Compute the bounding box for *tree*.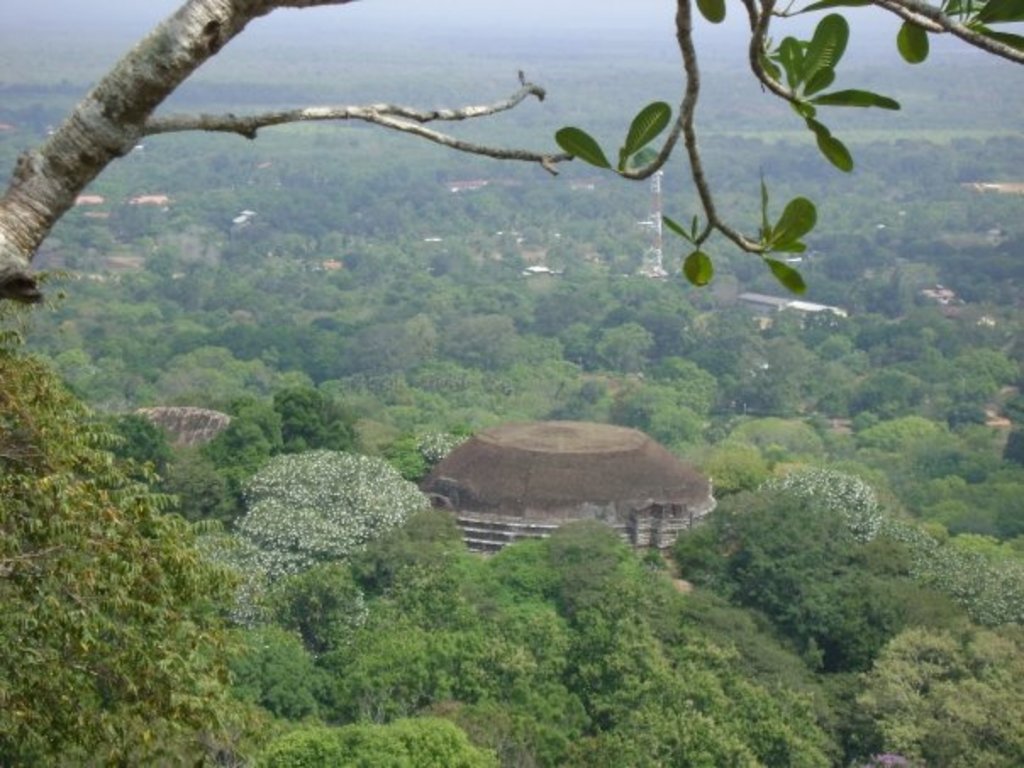
pyautogui.locateOnScreen(617, 270, 659, 295).
